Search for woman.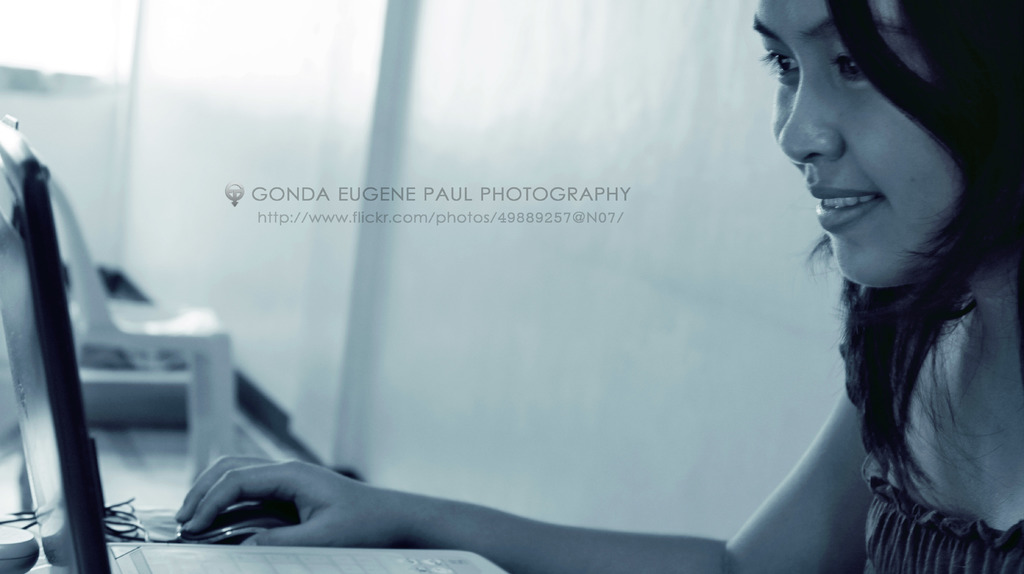
Found at left=431, top=29, right=978, bottom=573.
